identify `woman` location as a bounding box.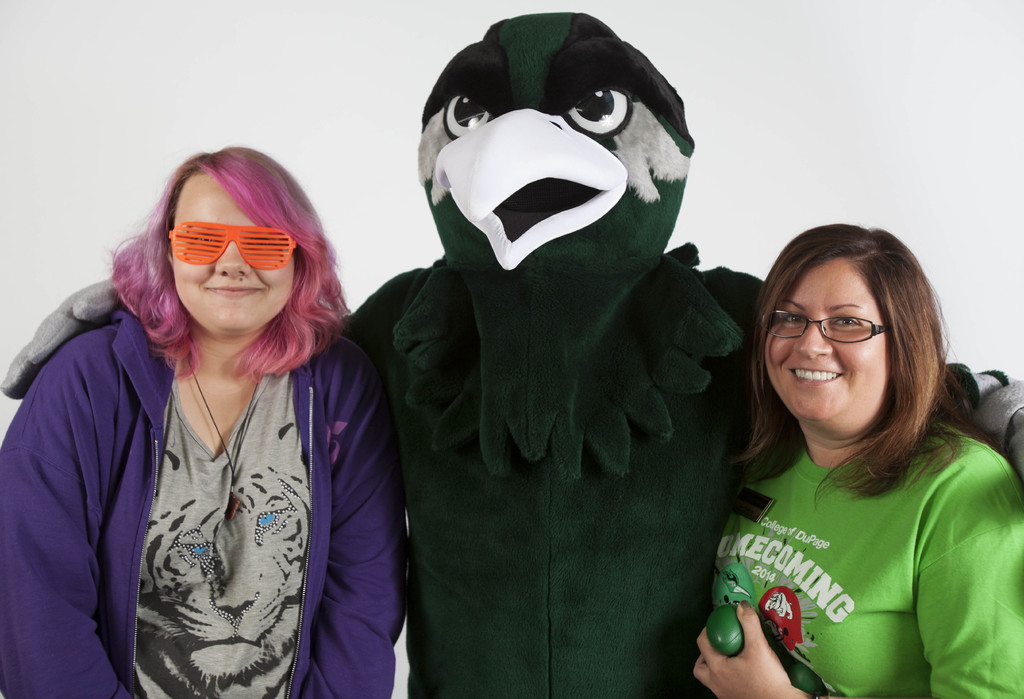
l=0, t=146, r=409, b=698.
